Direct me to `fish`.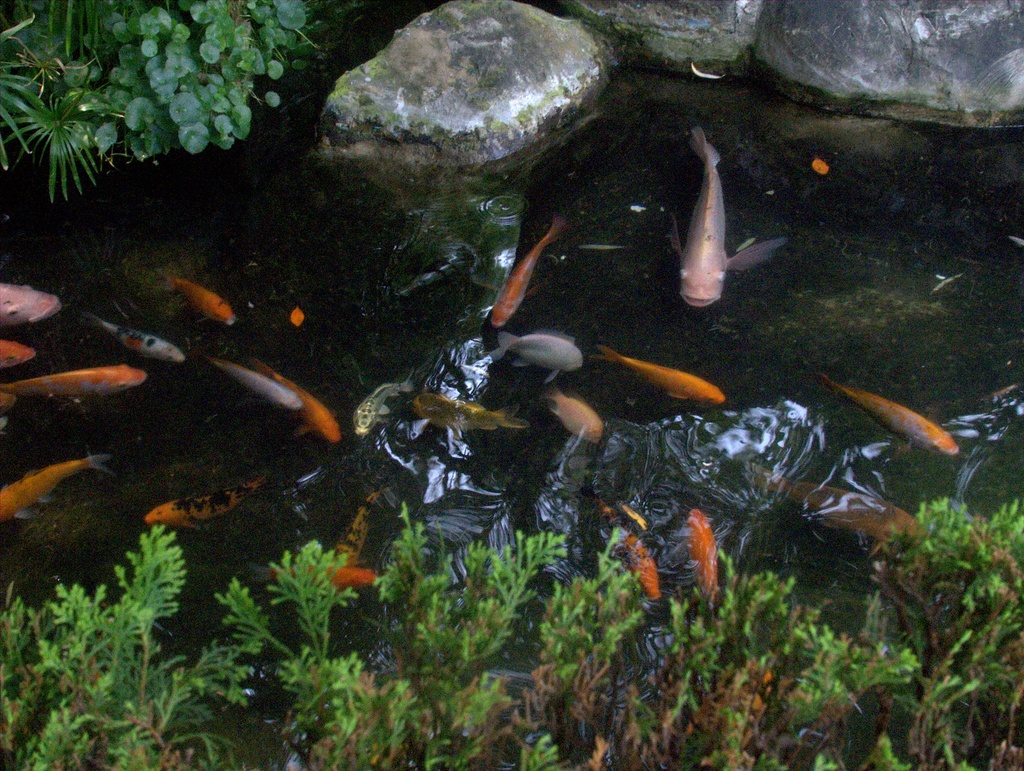
Direction: select_region(0, 366, 149, 400).
